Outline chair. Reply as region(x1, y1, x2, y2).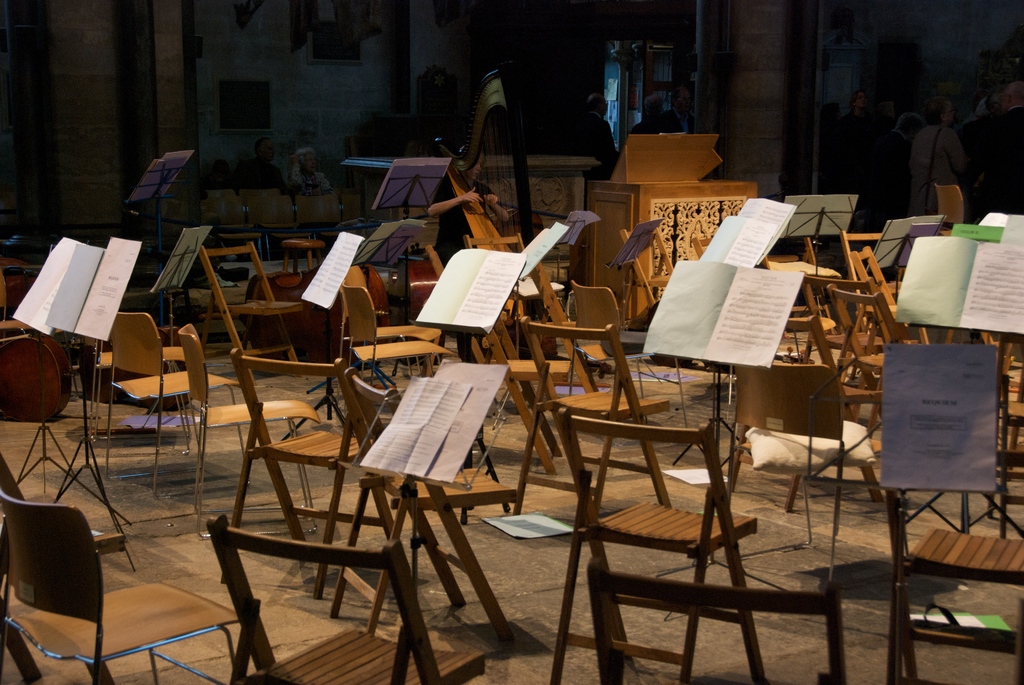
region(511, 310, 673, 531).
